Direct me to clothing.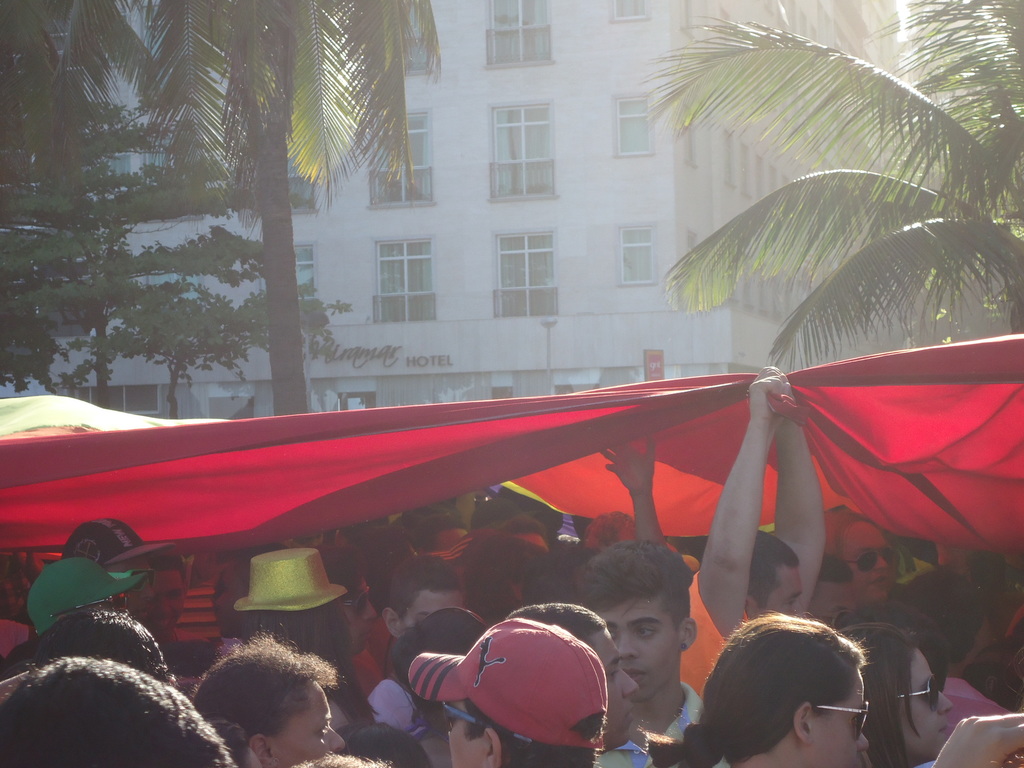
Direction: l=941, t=676, r=1009, b=745.
